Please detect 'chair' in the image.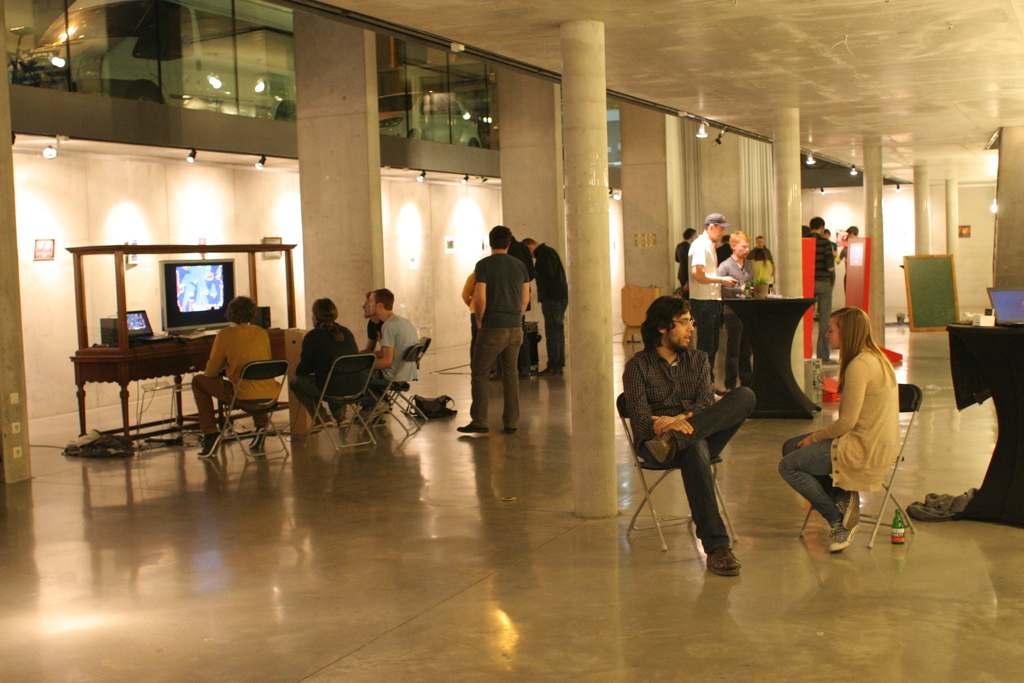
385, 336, 431, 428.
